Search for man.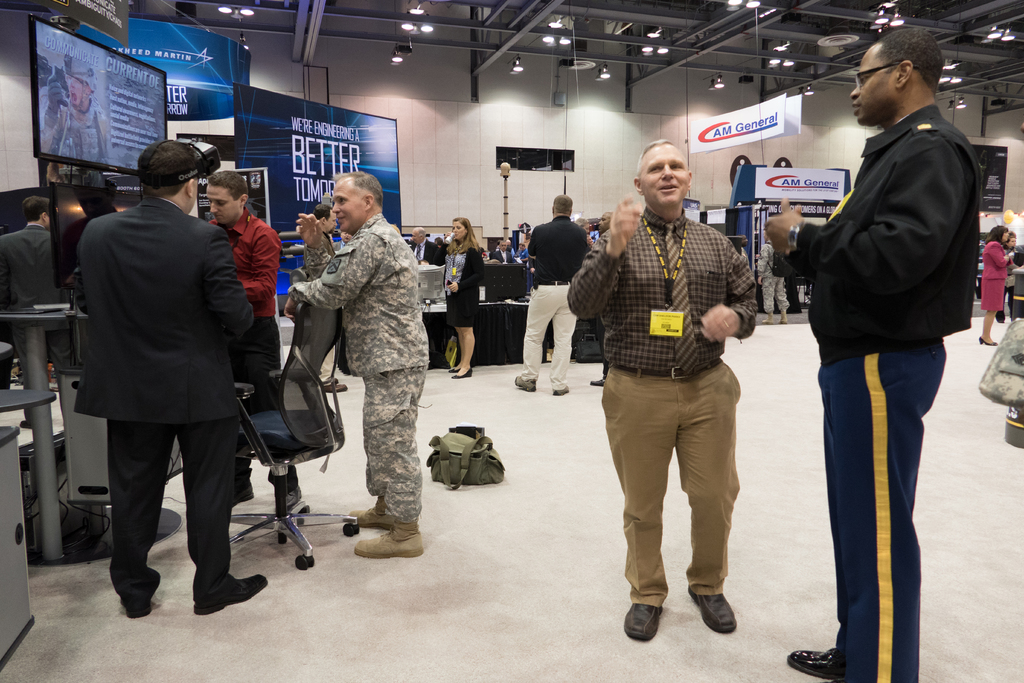
Found at [512,197,595,395].
